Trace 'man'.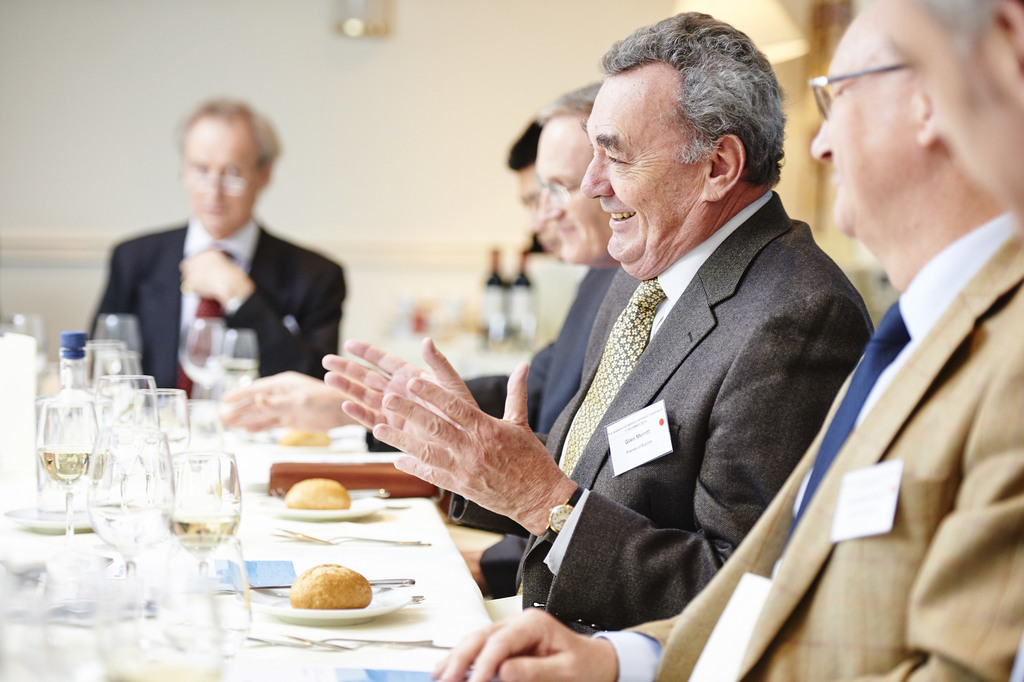
Traced to {"left": 89, "top": 94, "right": 348, "bottom": 397}.
